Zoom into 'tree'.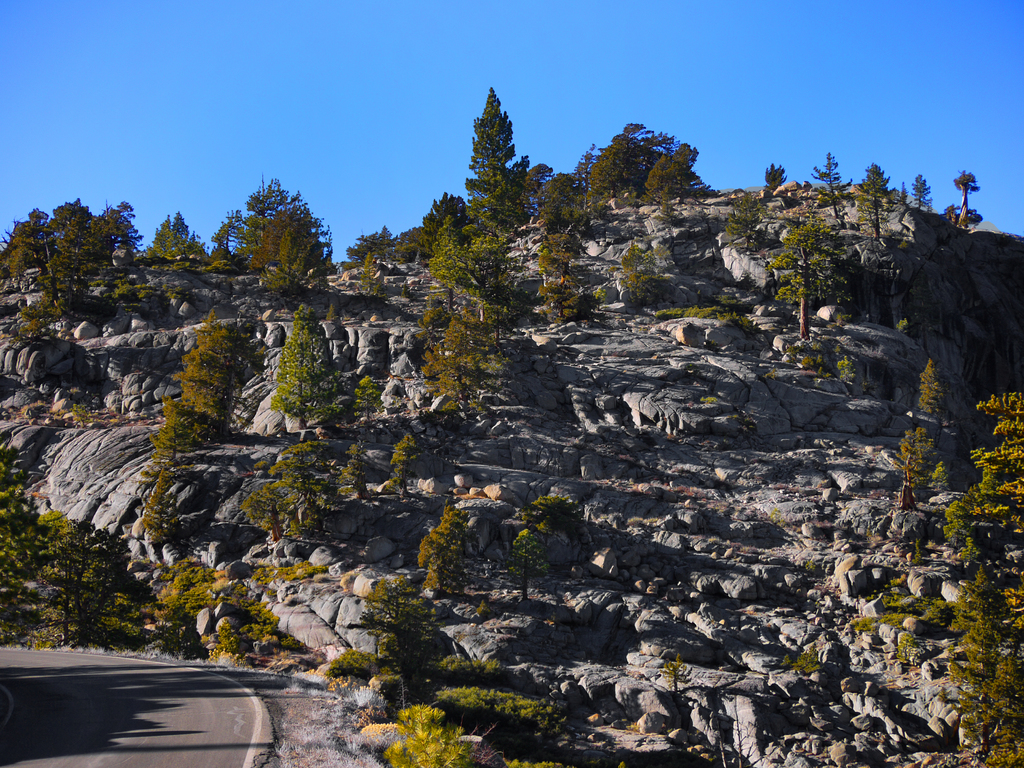
Zoom target: (x1=945, y1=168, x2=976, y2=228).
